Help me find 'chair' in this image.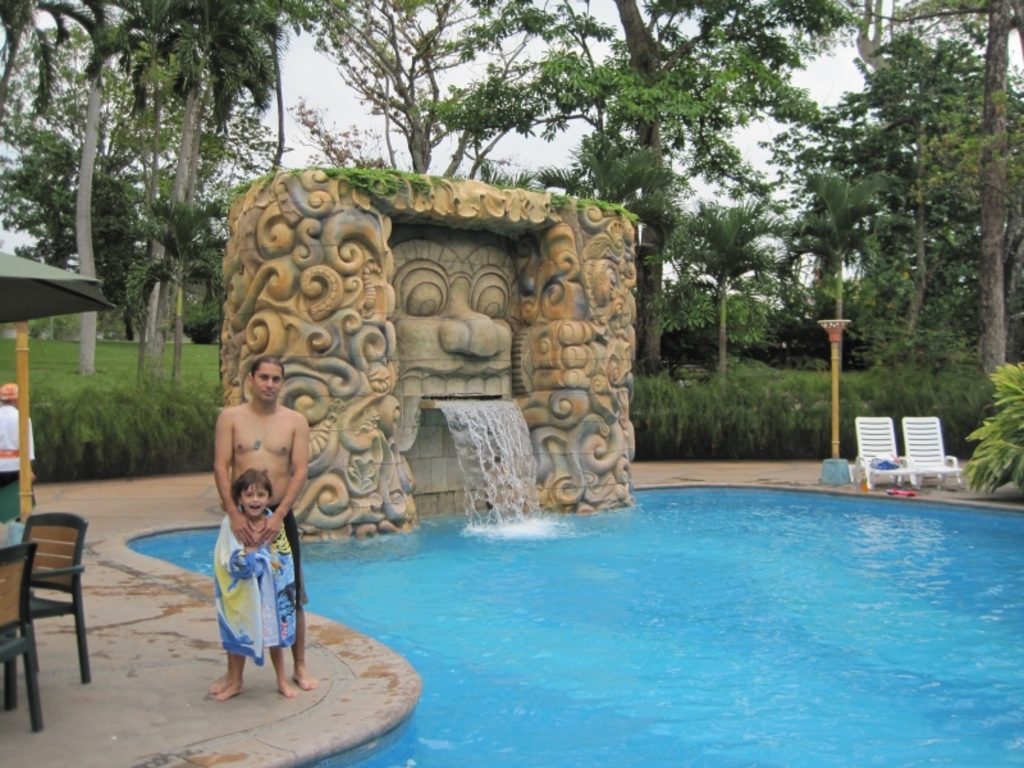
Found it: x1=10, y1=471, x2=115, y2=710.
